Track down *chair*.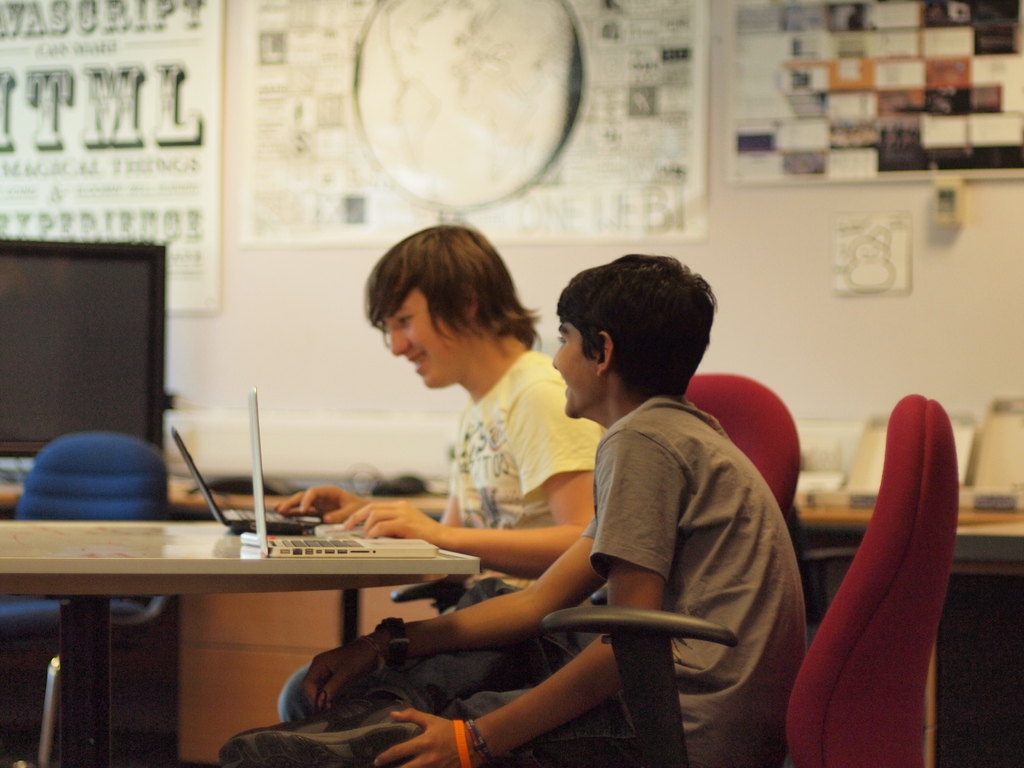
Tracked to {"left": 789, "top": 396, "right": 959, "bottom": 765}.
